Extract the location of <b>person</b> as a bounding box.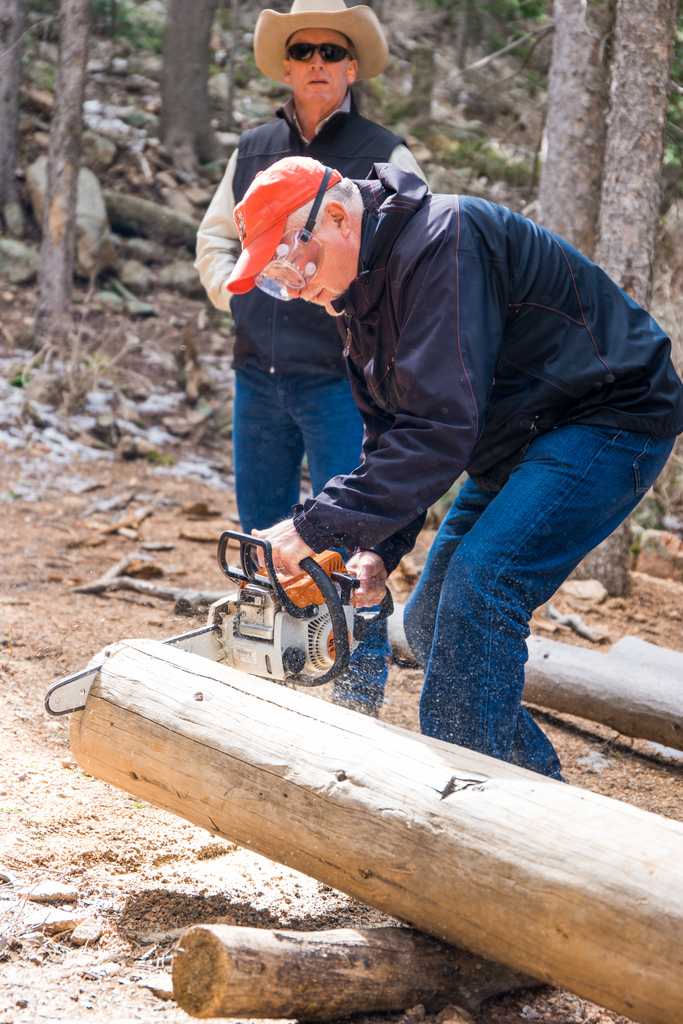
(x1=188, y1=0, x2=435, y2=605).
